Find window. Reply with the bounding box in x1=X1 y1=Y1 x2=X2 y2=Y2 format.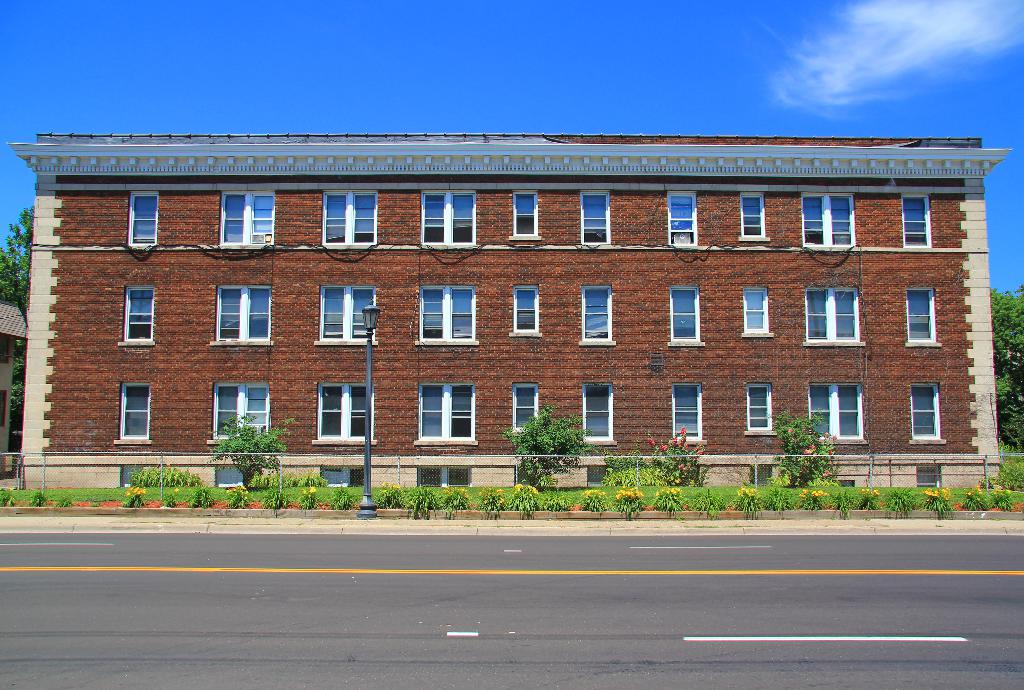
x1=668 y1=286 x2=708 y2=346.
